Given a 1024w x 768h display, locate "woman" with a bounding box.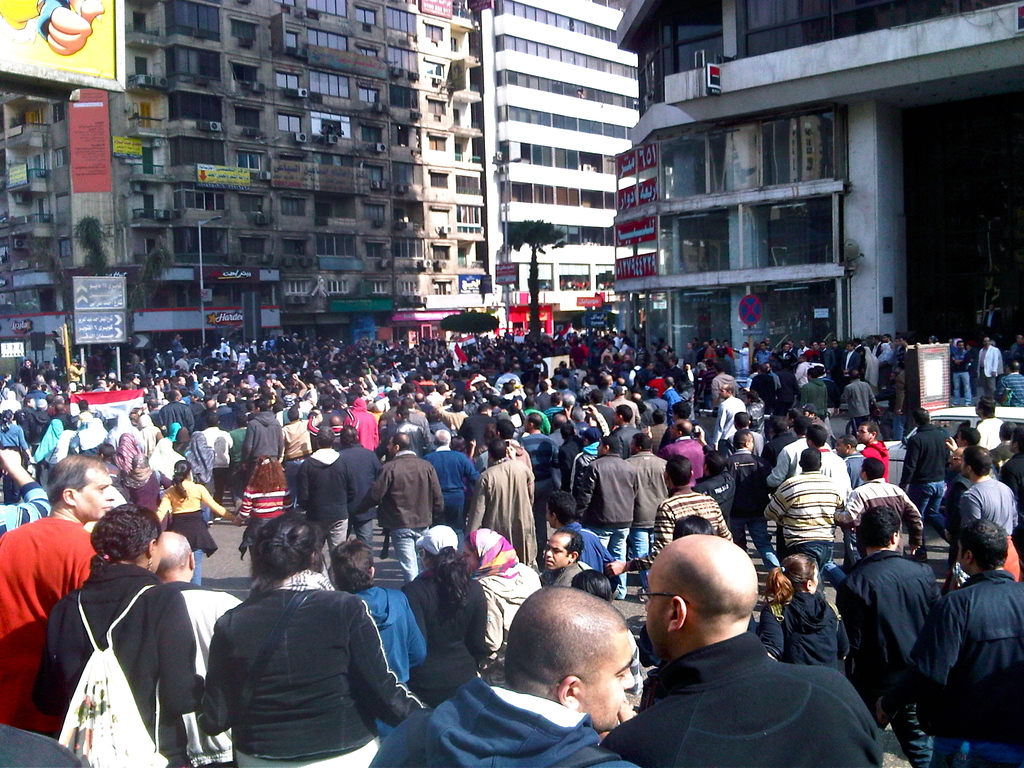
Located: <region>193, 511, 424, 767</region>.
